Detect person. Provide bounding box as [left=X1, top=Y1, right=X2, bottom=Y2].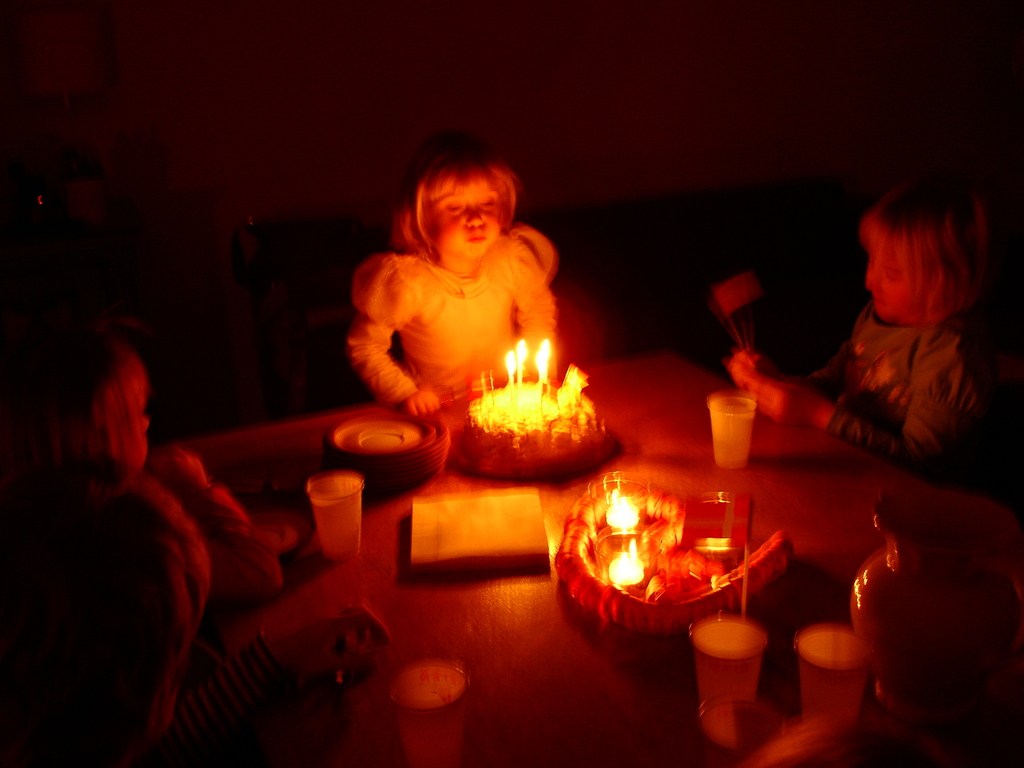
[left=0, top=326, right=278, bottom=605].
